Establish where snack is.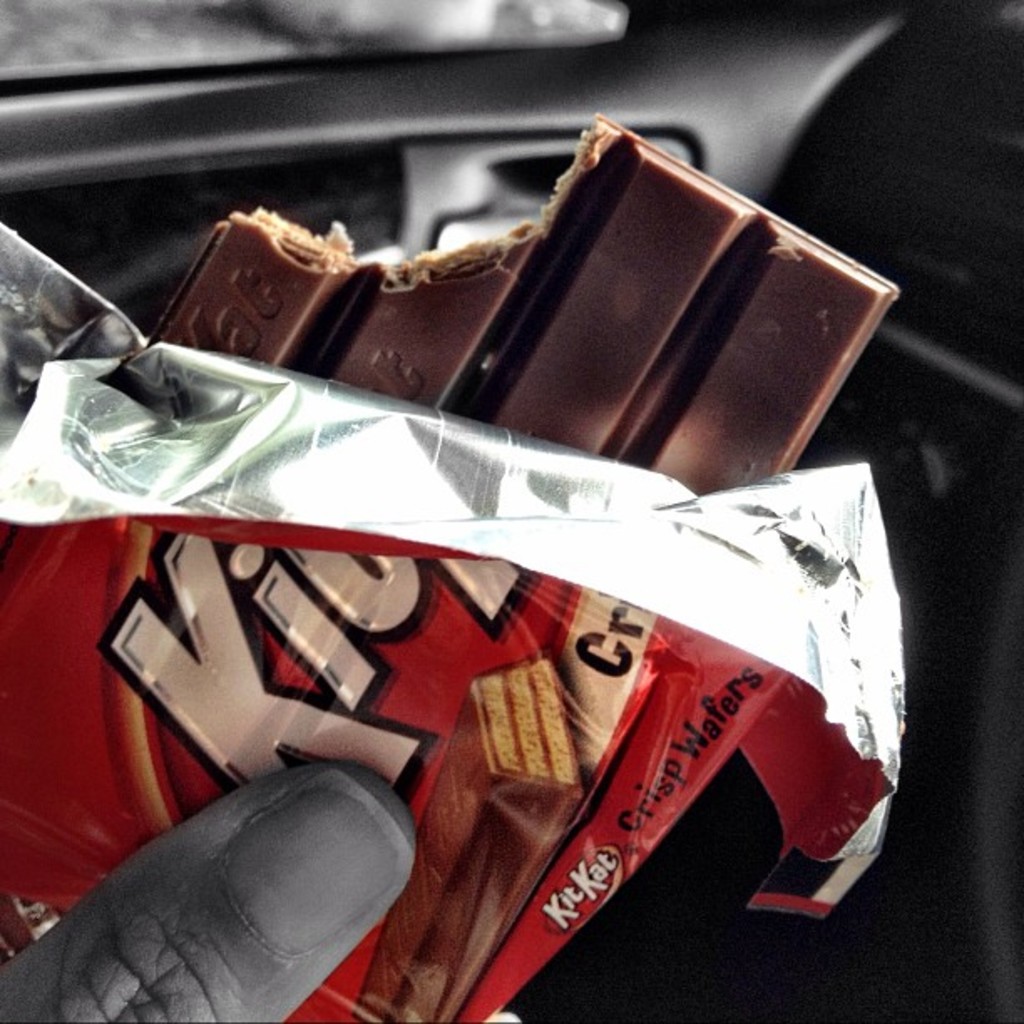
Established at 159:124:912:1022.
